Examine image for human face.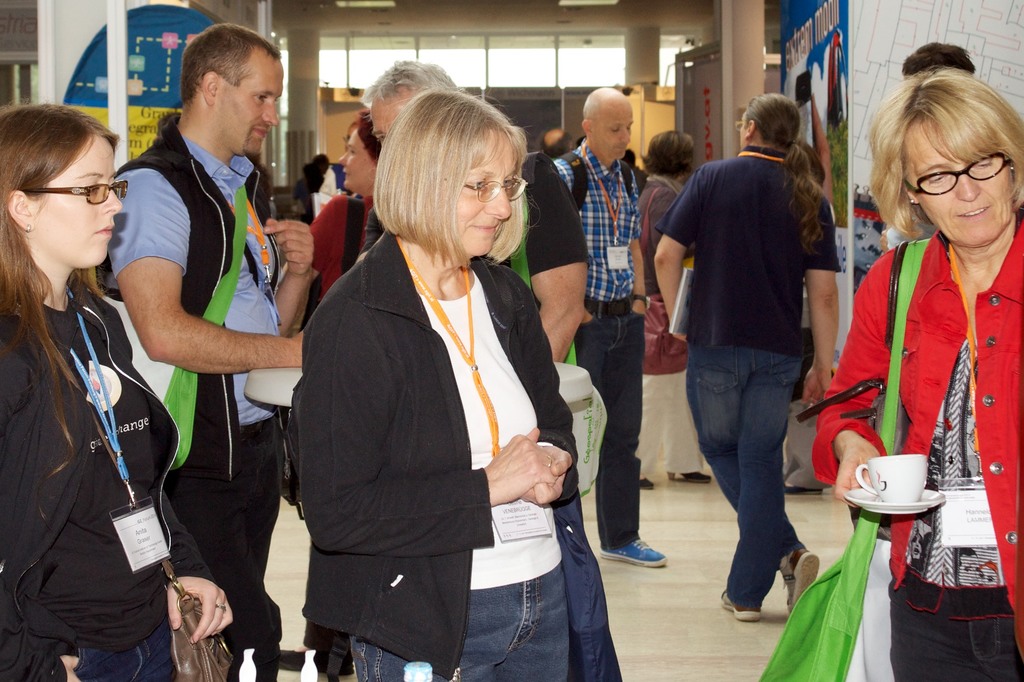
Examination result: (x1=215, y1=58, x2=283, y2=154).
